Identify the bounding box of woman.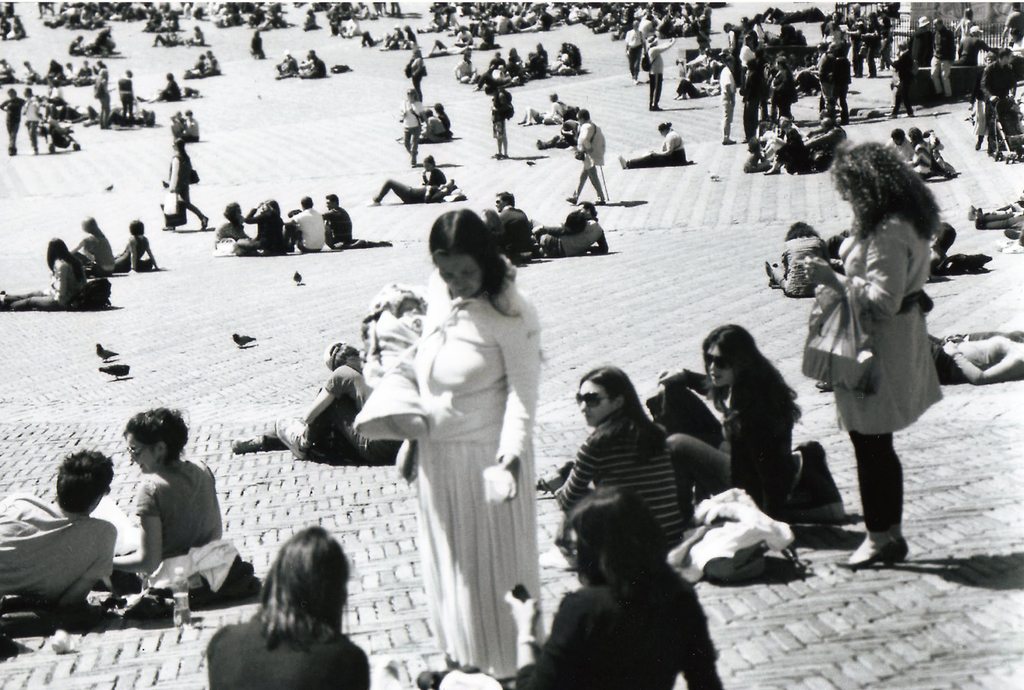
406/51/426/86.
